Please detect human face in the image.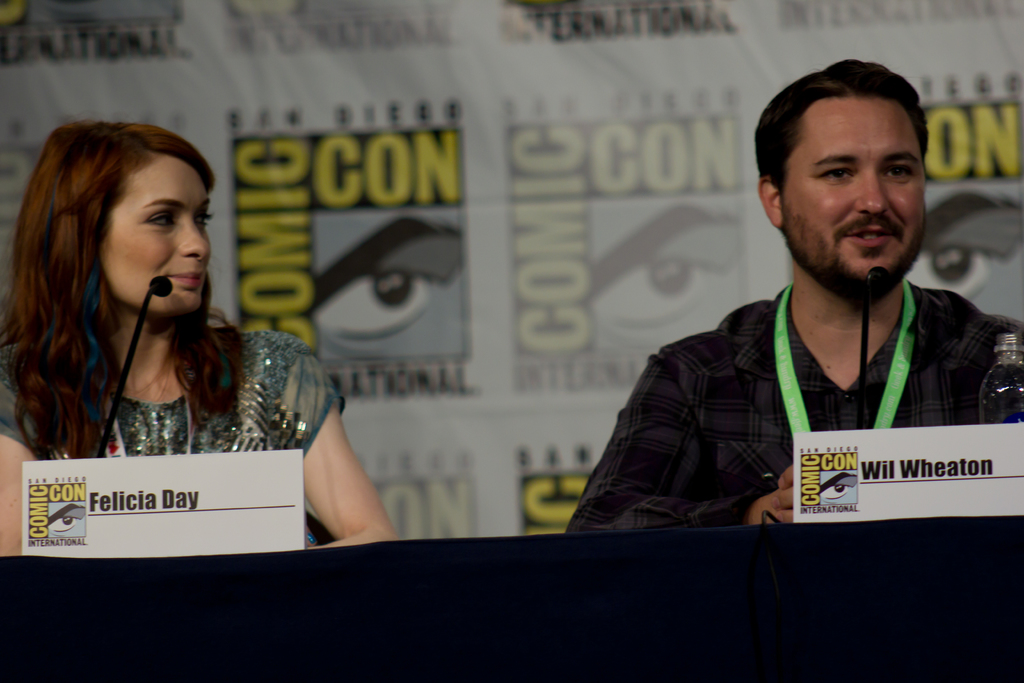
BBox(780, 98, 928, 292).
